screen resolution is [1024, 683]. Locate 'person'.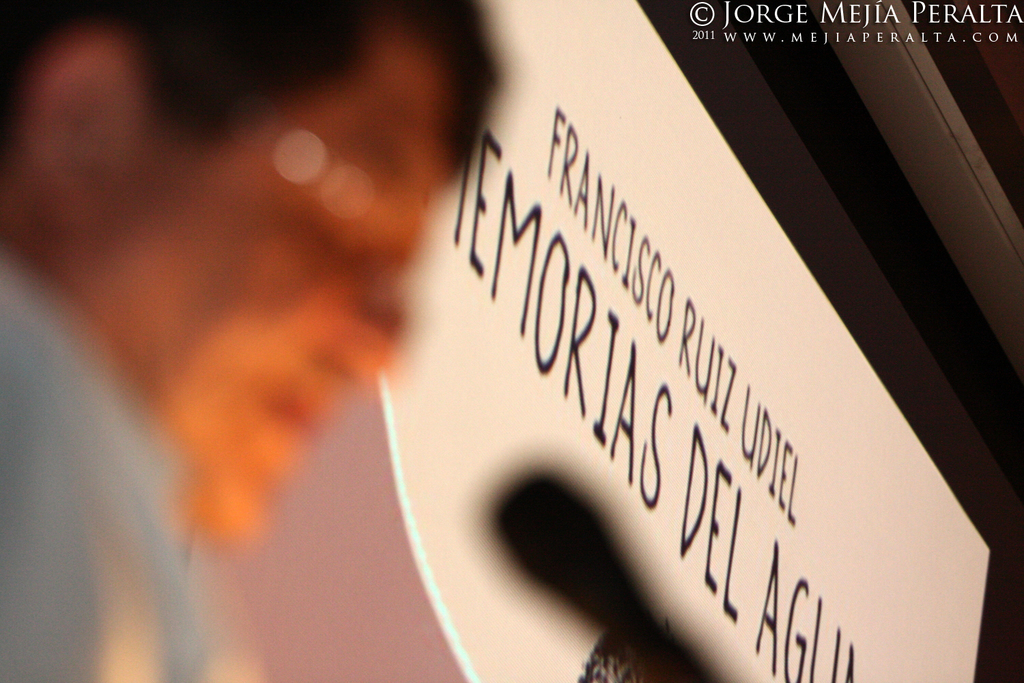
bbox=[0, 0, 517, 682].
